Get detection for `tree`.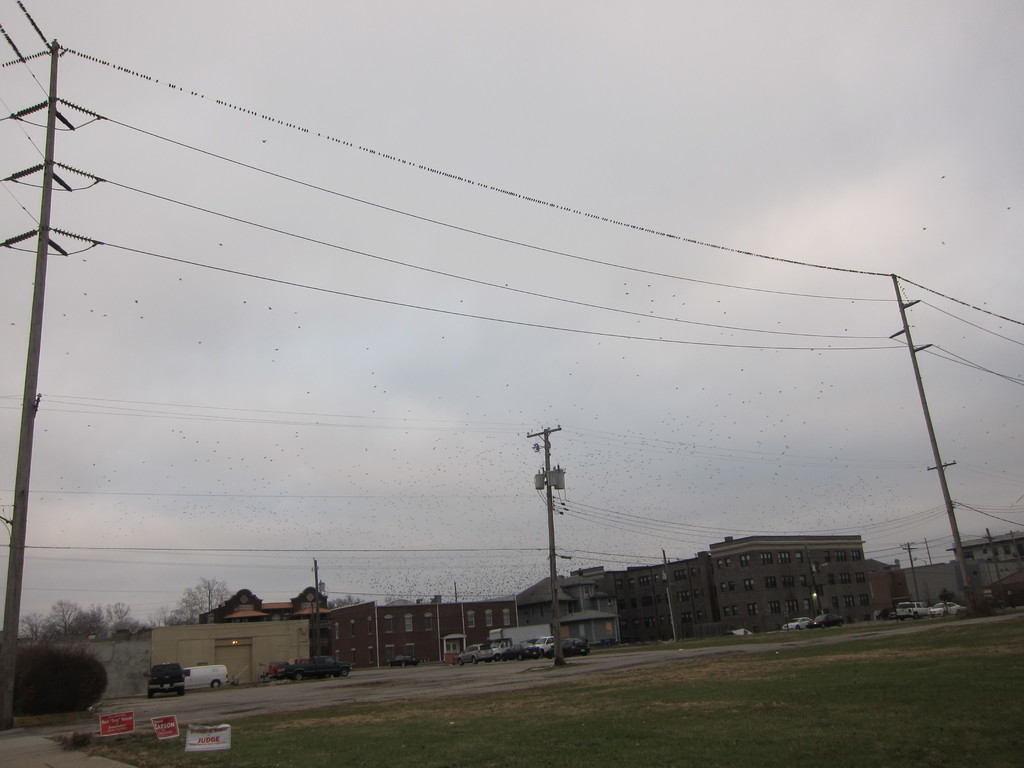
Detection: x1=51 y1=593 x2=83 y2=634.
